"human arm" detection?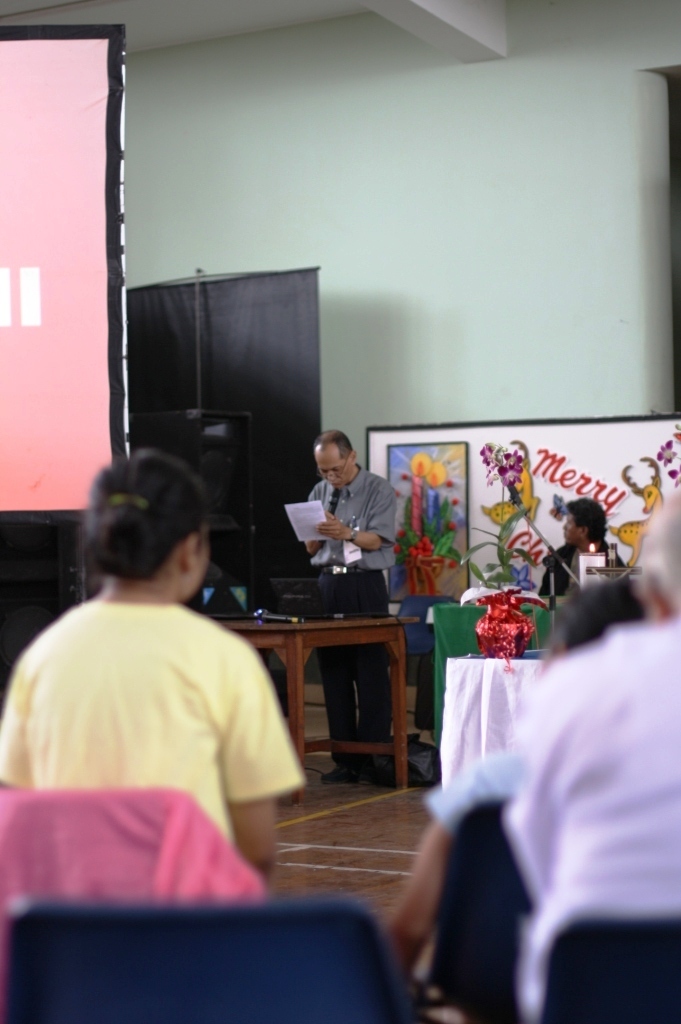
<box>309,491,329,556</box>
